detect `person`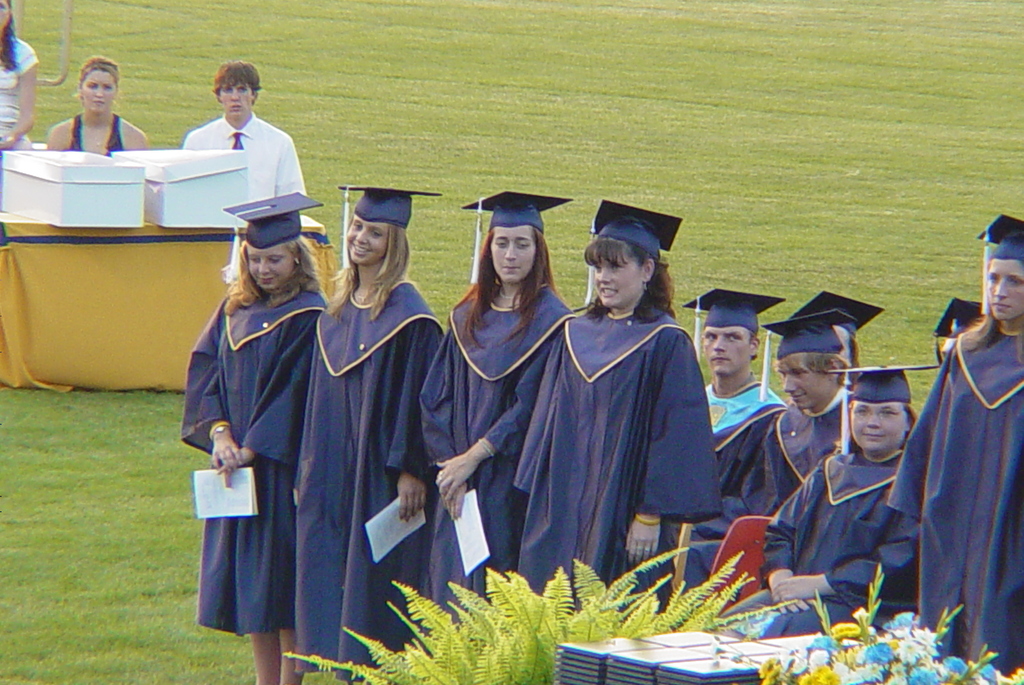
box(0, 0, 31, 152)
